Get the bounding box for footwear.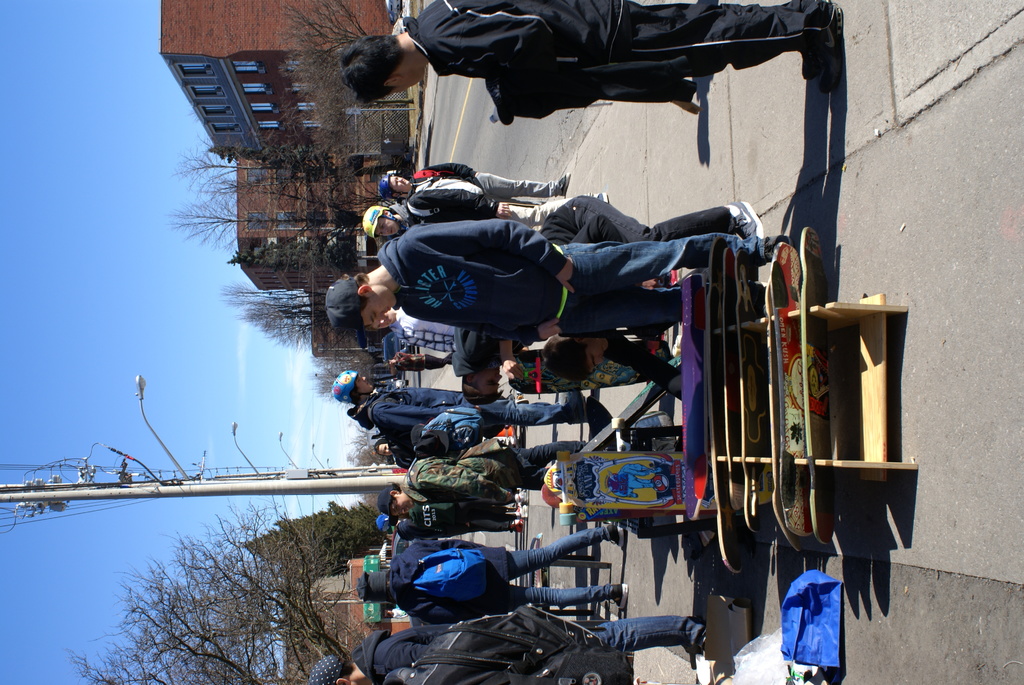
508:518:522:537.
